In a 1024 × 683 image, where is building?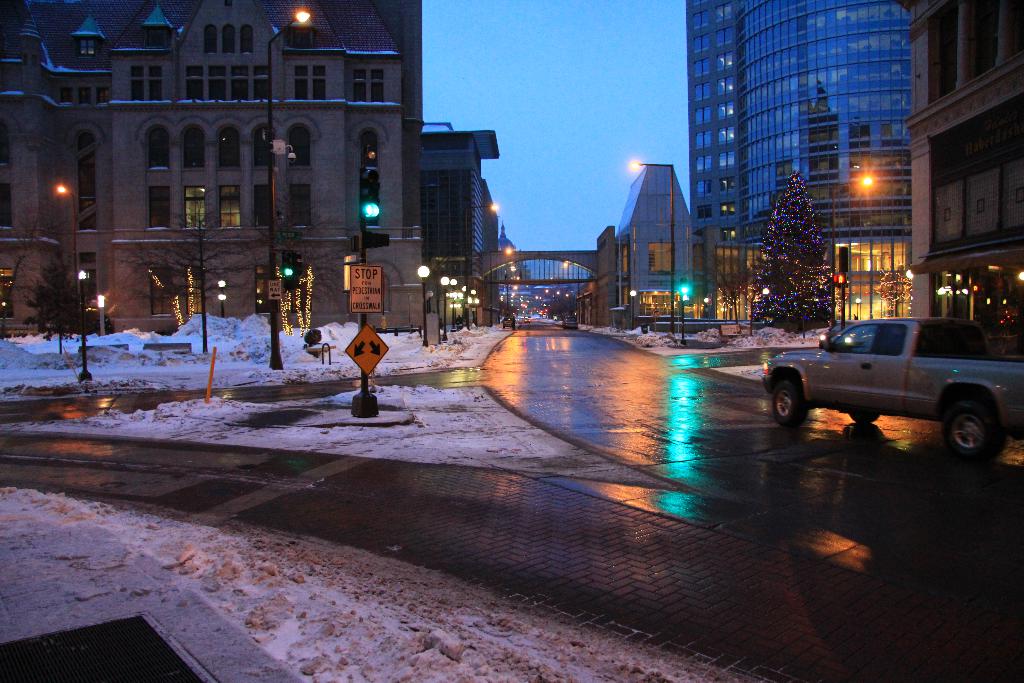
box=[0, 0, 426, 331].
